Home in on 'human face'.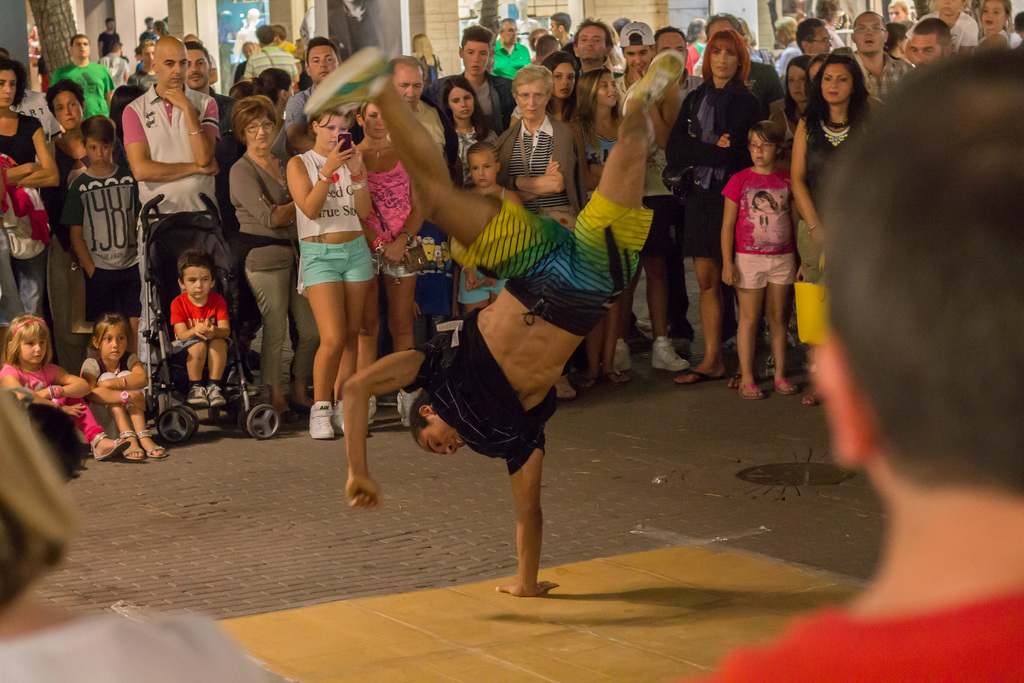
Homed in at 243:111:274:150.
